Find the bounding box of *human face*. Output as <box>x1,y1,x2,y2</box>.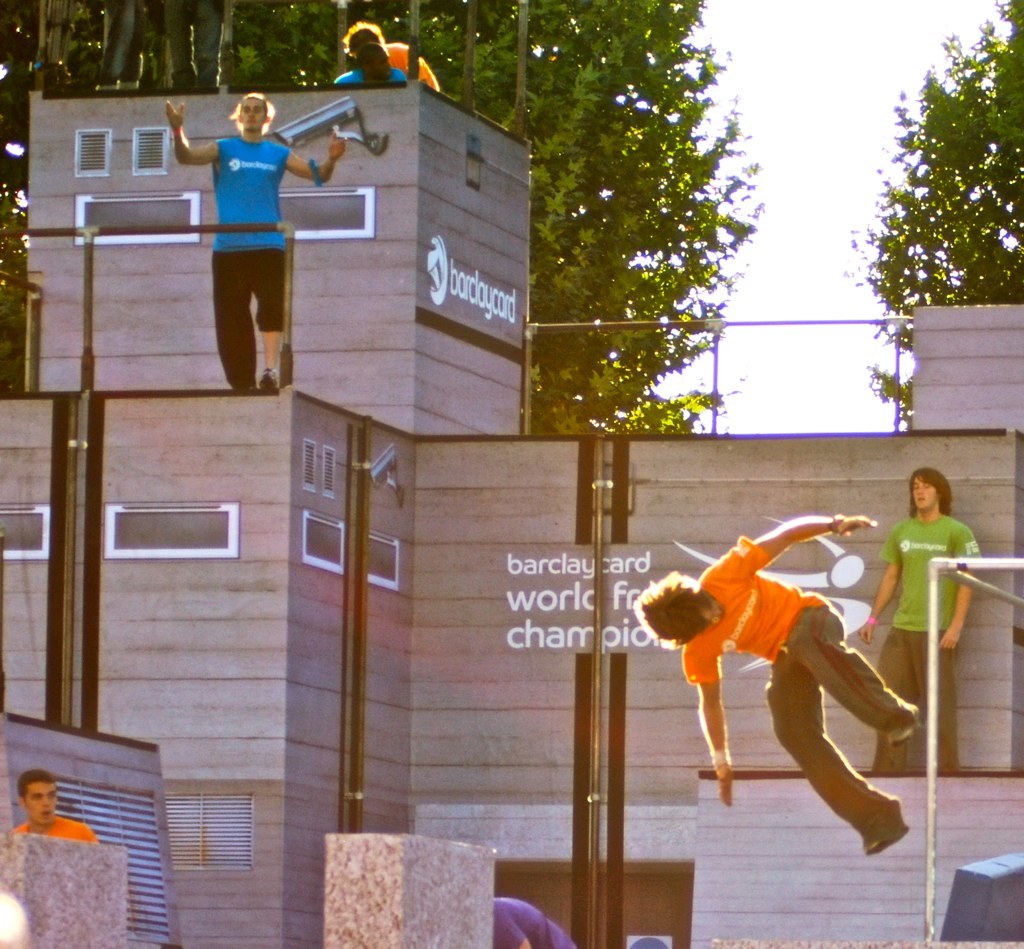
<box>26,783,56,825</box>.
